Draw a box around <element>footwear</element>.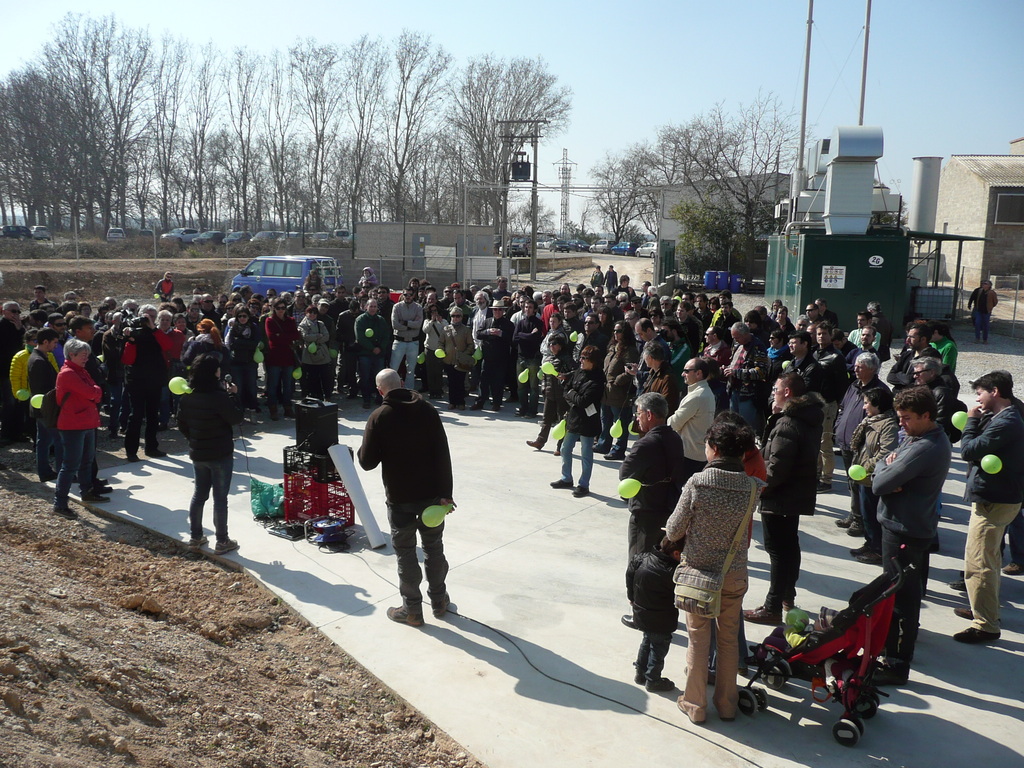
(429, 586, 454, 616).
